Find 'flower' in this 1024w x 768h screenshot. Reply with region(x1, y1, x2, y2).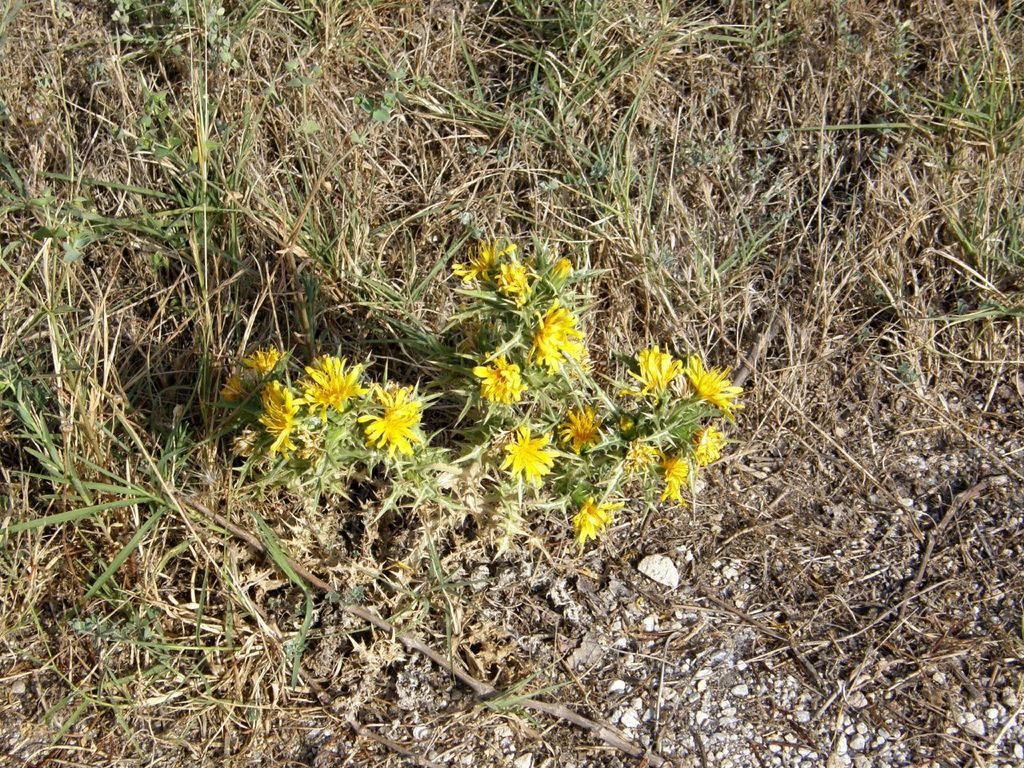
region(558, 404, 604, 448).
